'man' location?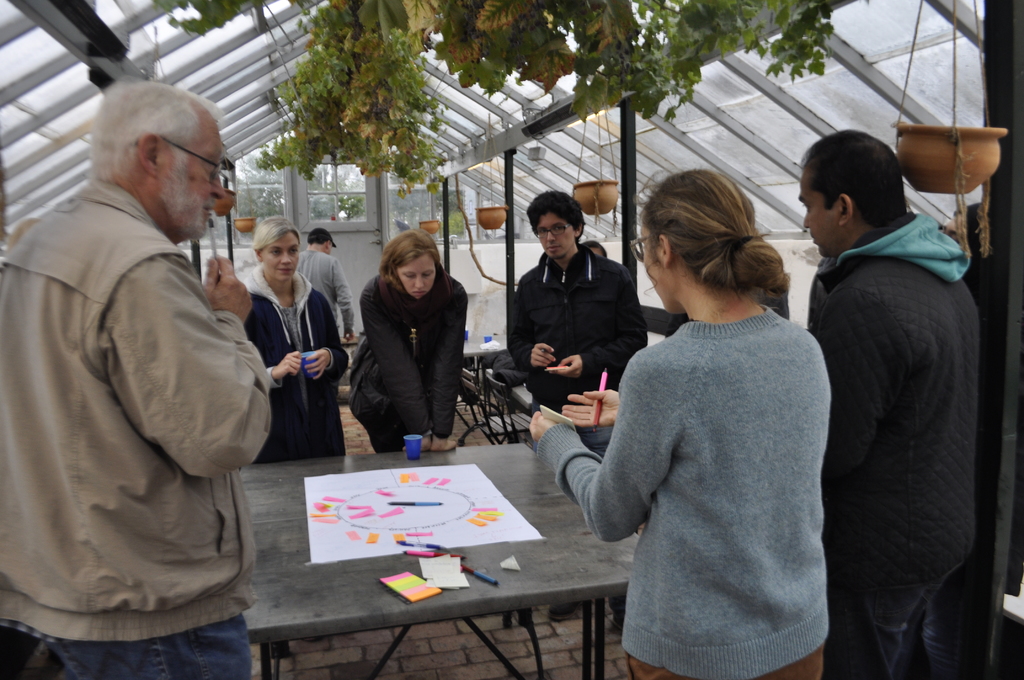
left=519, top=188, right=639, bottom=457
